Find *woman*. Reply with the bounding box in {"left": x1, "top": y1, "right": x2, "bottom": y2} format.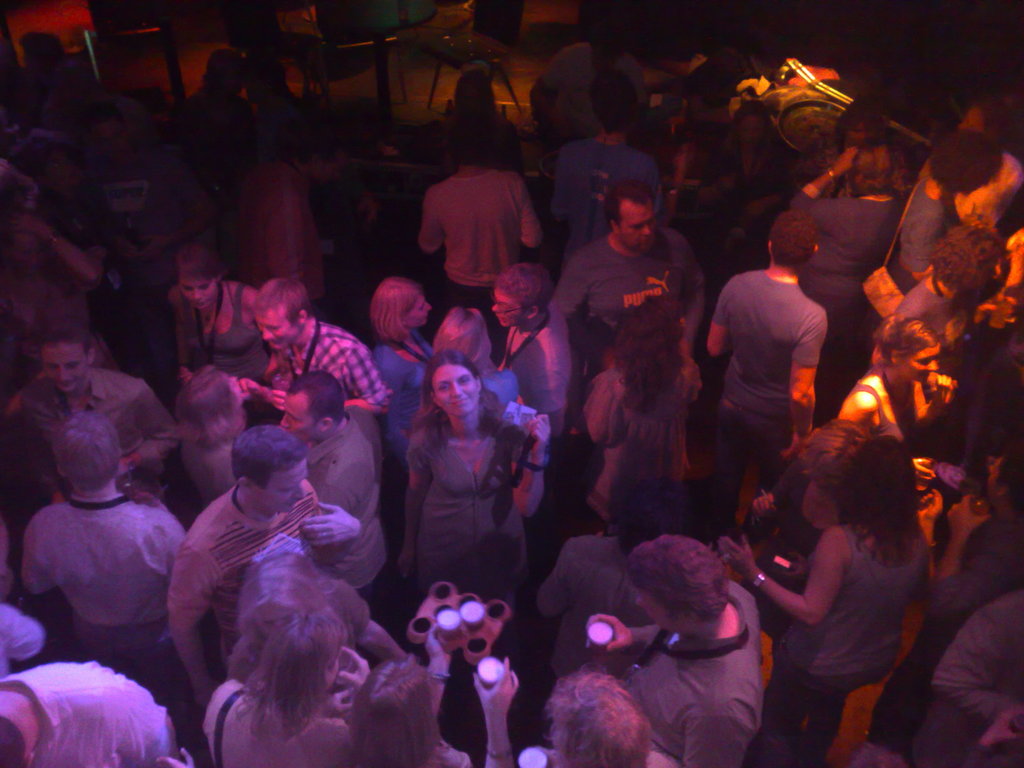
{"left": 353, "top": 640, "right": 533, "bottom": 762}.
